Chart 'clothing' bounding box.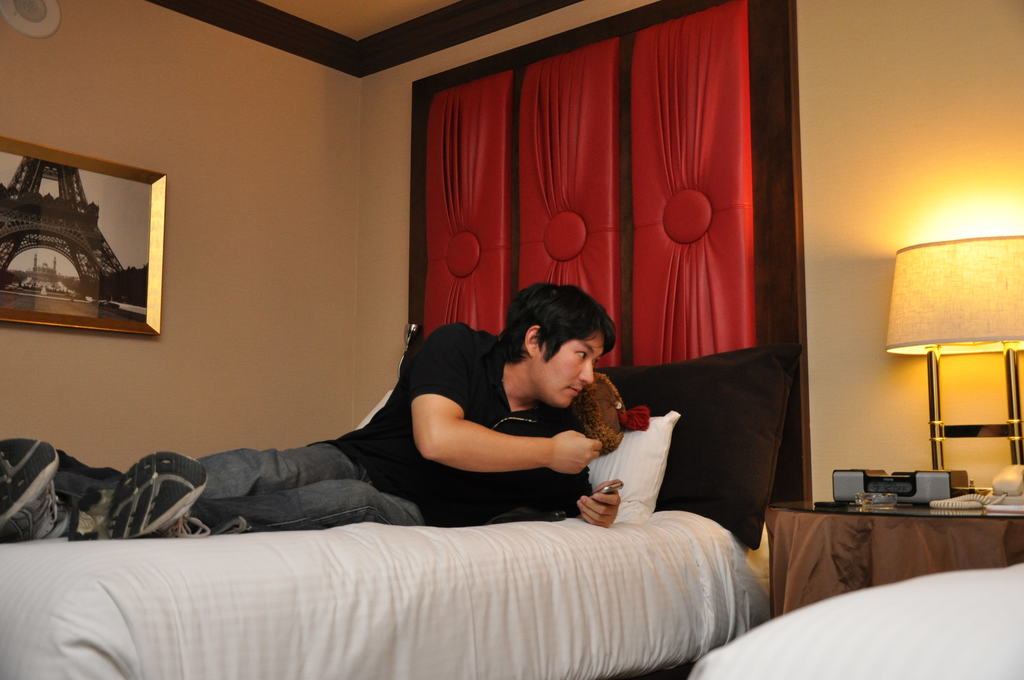
Charted: left=310, top=308, right=653, bottom=530.
